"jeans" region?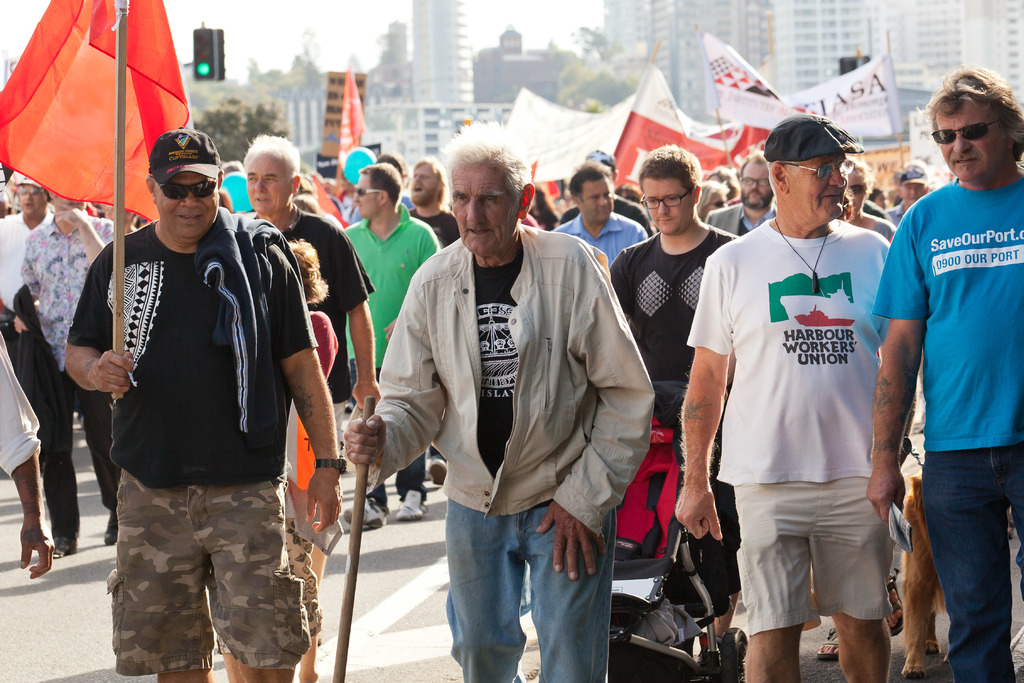
[x1=42, y1=390, x2=122, y2=538]
